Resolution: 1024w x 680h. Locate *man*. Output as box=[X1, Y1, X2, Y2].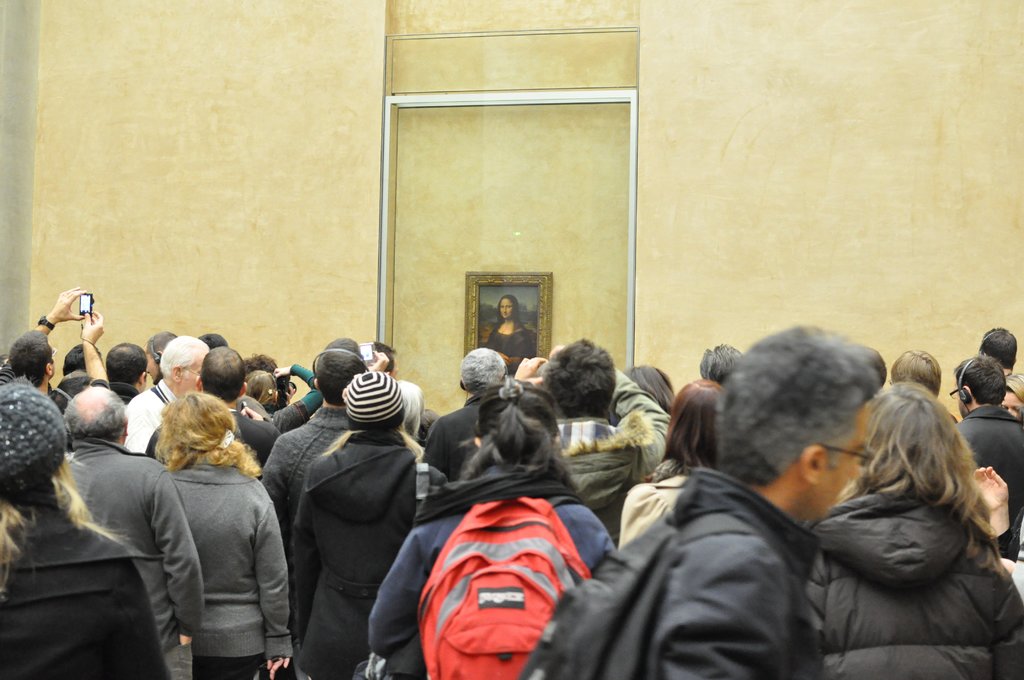
box=[66, 383, 203, 679].
